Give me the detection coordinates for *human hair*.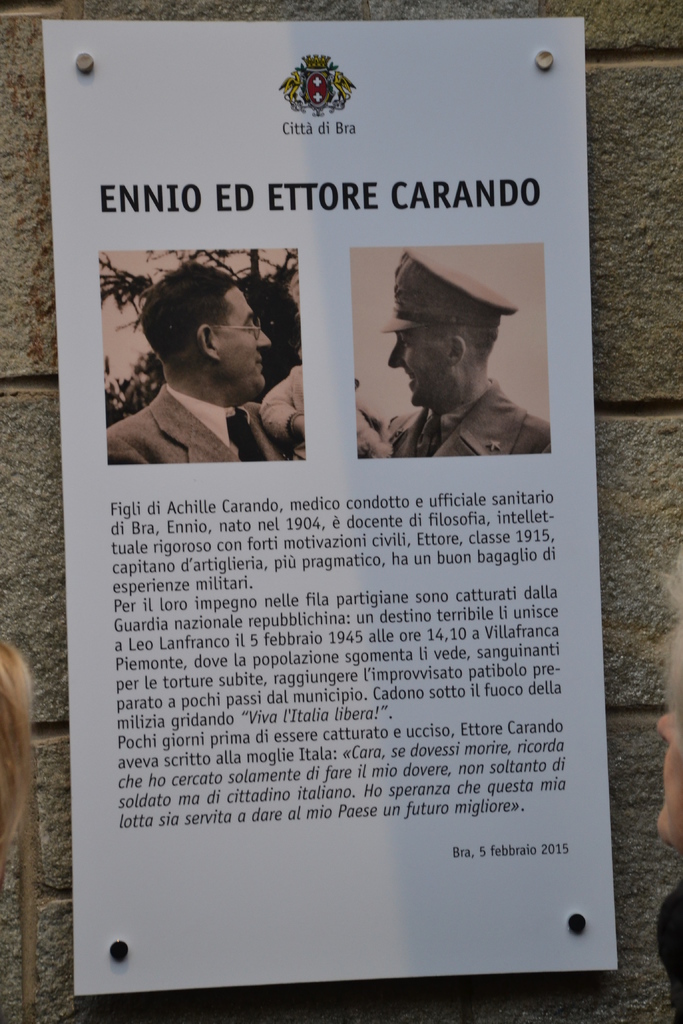
region(142, 253, 252, 364).
